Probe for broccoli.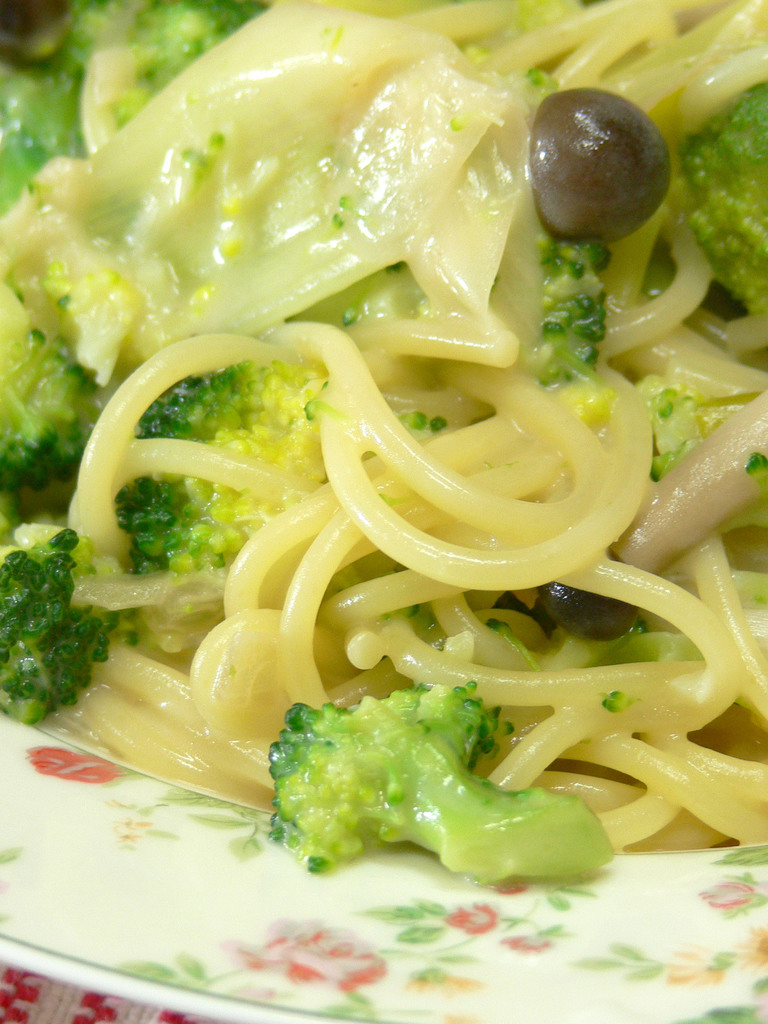
Probe result: box(0, 325, 78, 491).
